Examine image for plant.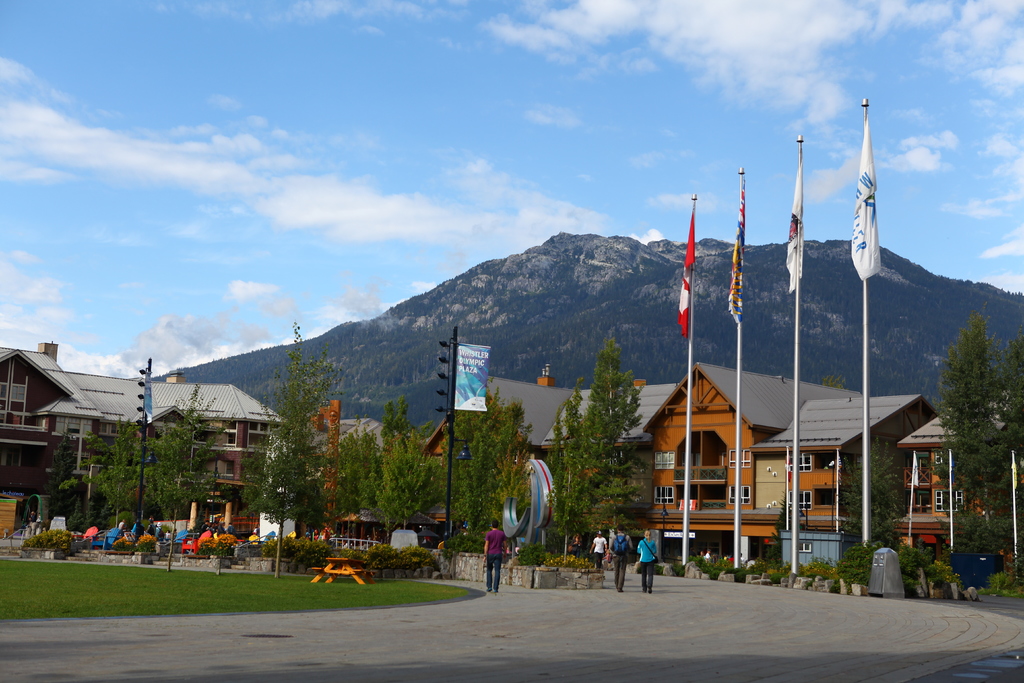
Examination result: Rect(136, 531, 156, 552).
